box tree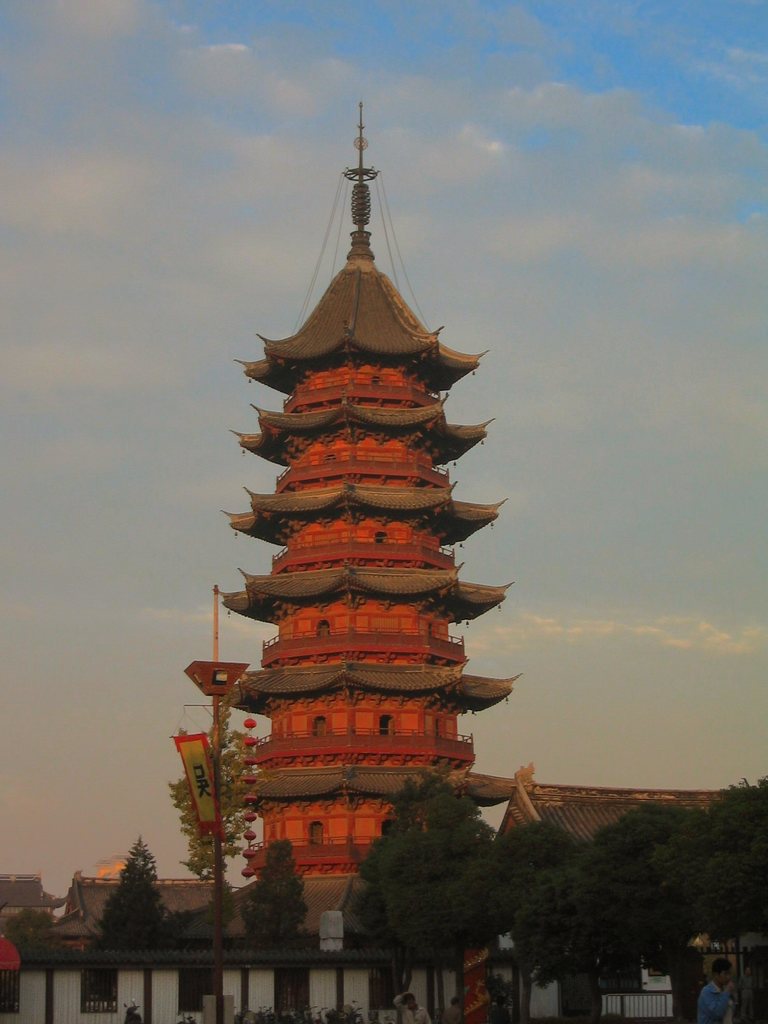
<bbox>362, 785, 495, 1023</bbox>
